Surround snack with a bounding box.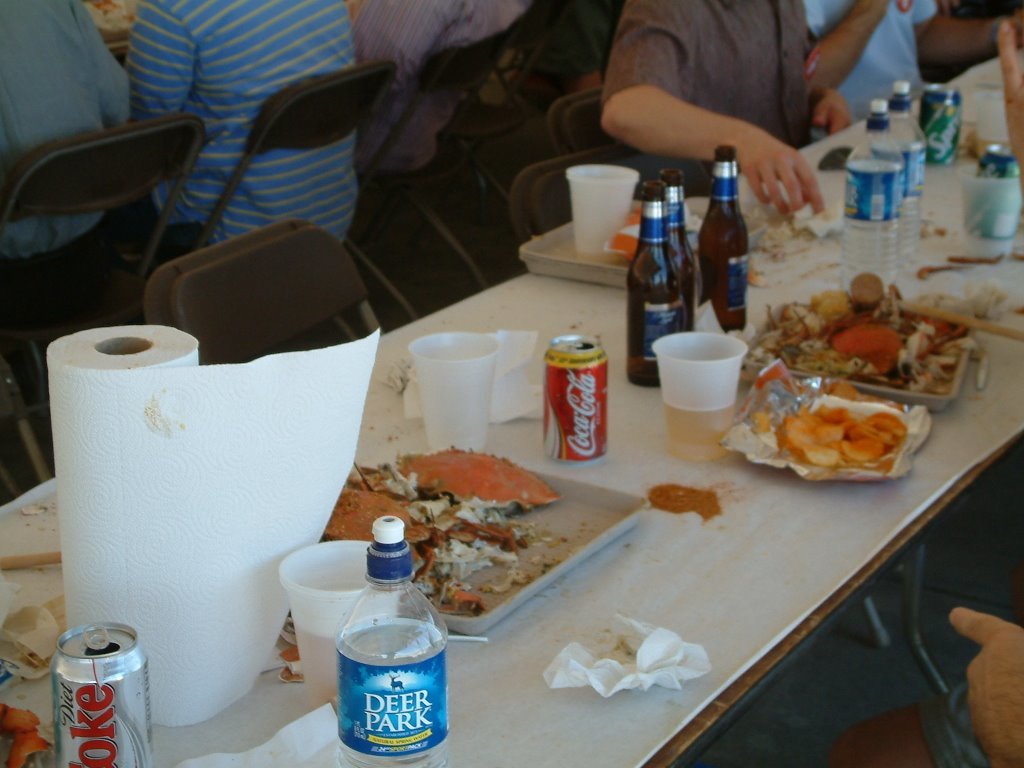
746,272,986,406.
